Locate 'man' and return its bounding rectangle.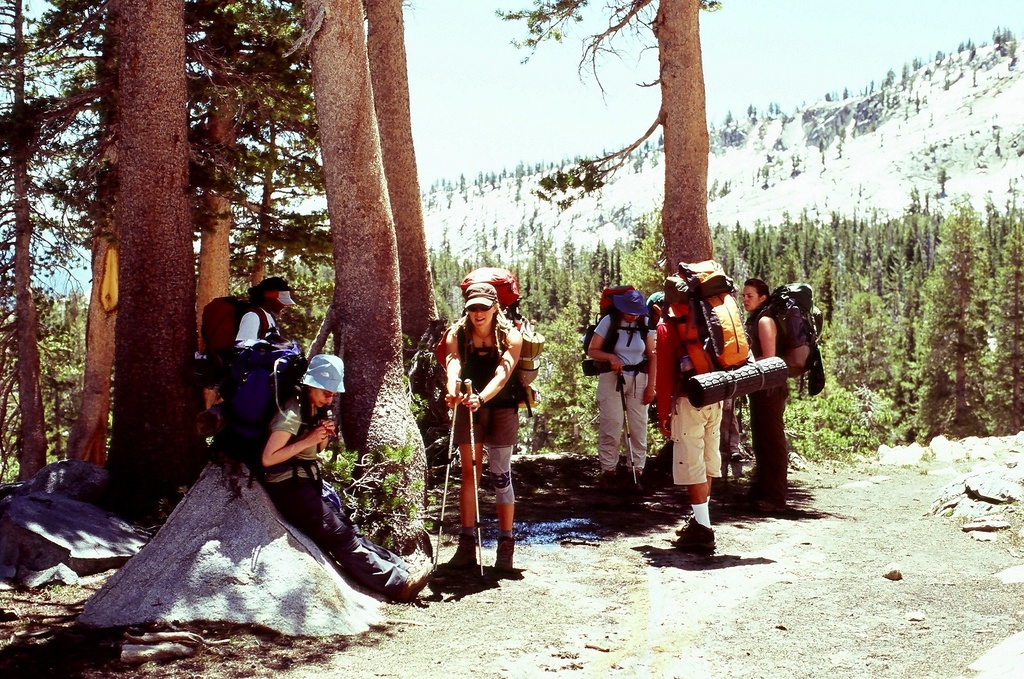
590, 287, 658, 503.
